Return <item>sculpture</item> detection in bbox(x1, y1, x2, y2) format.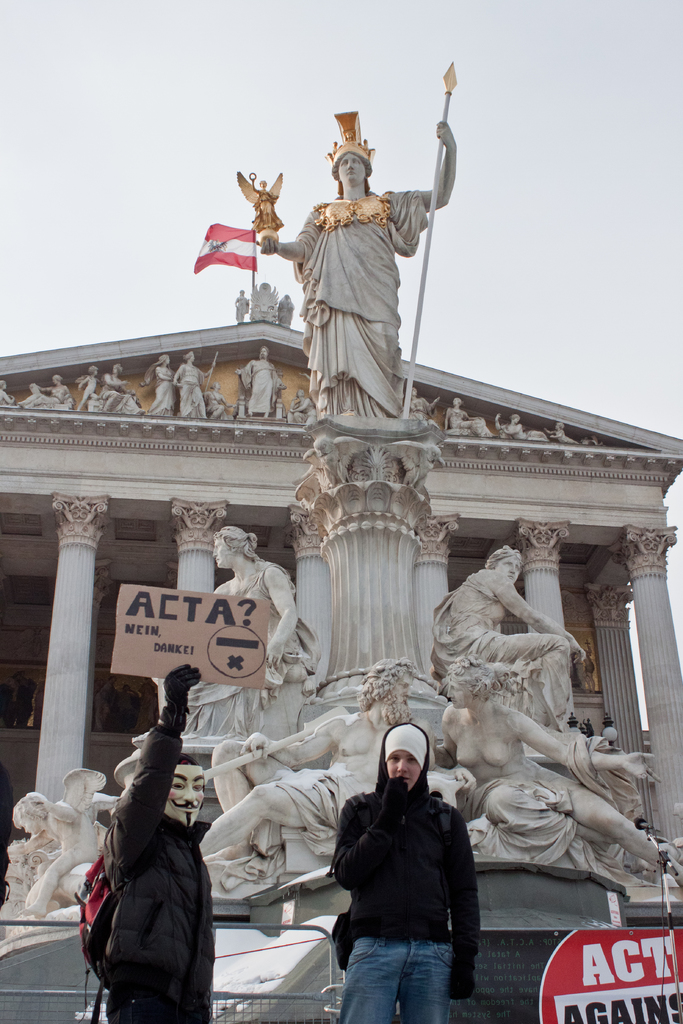
bbox(498, 409, 541, 444).
